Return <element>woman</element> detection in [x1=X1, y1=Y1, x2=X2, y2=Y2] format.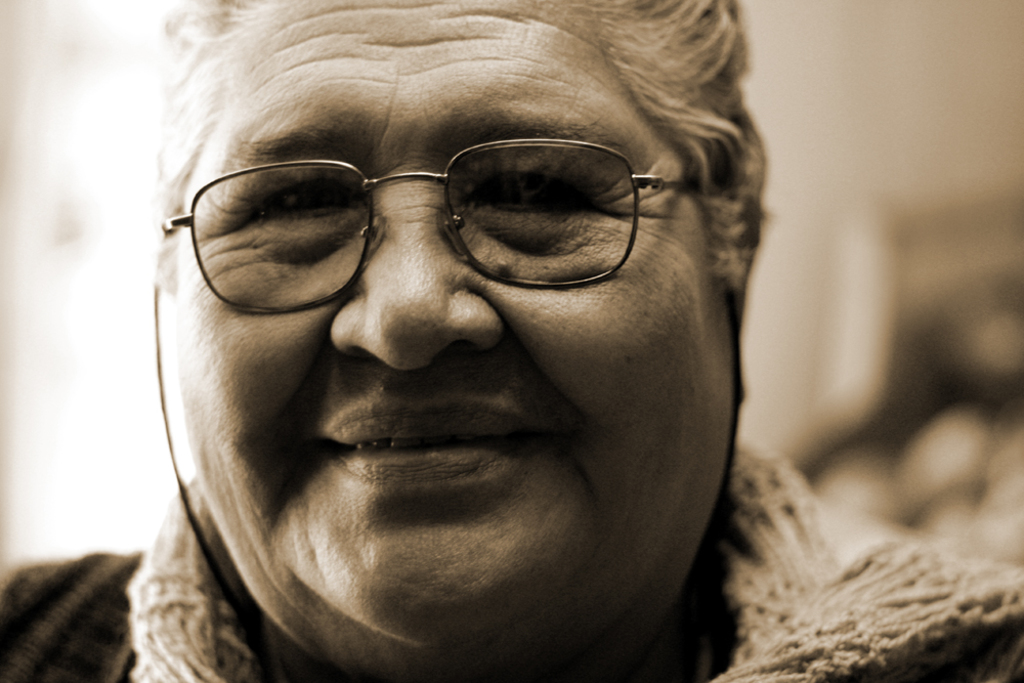
[x1=0, y1=0, x2=1023, y2=682].
